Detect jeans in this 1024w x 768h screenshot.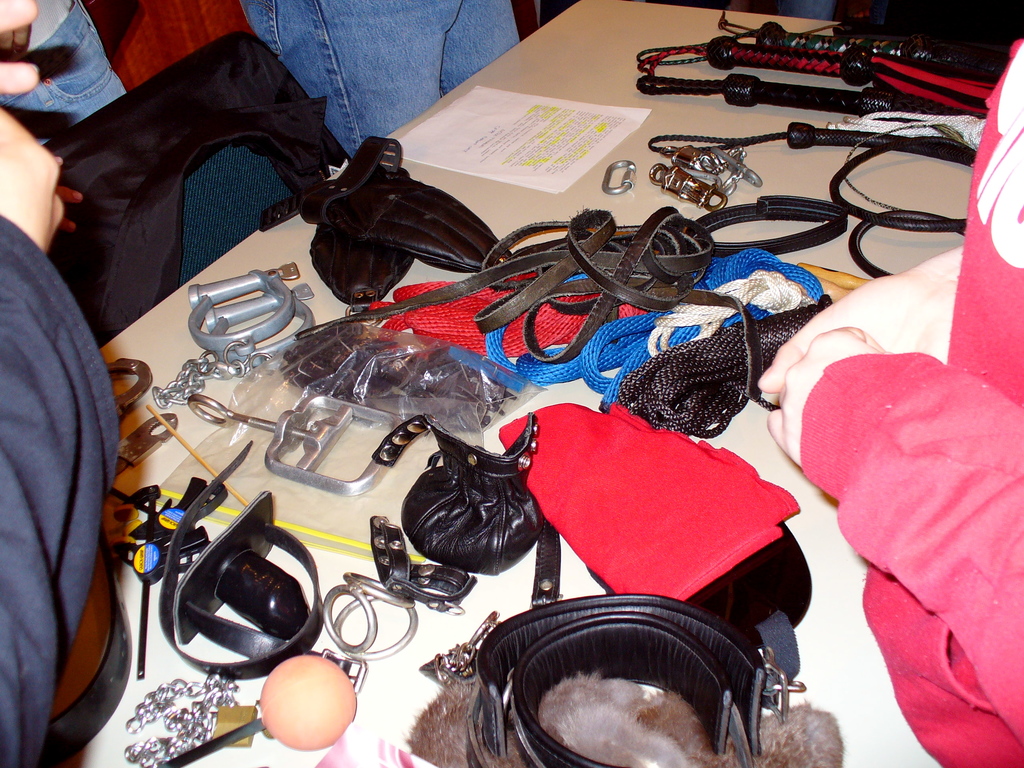
Detection: pyautogui.locateOnScreen(22, 18, 105, 124).
